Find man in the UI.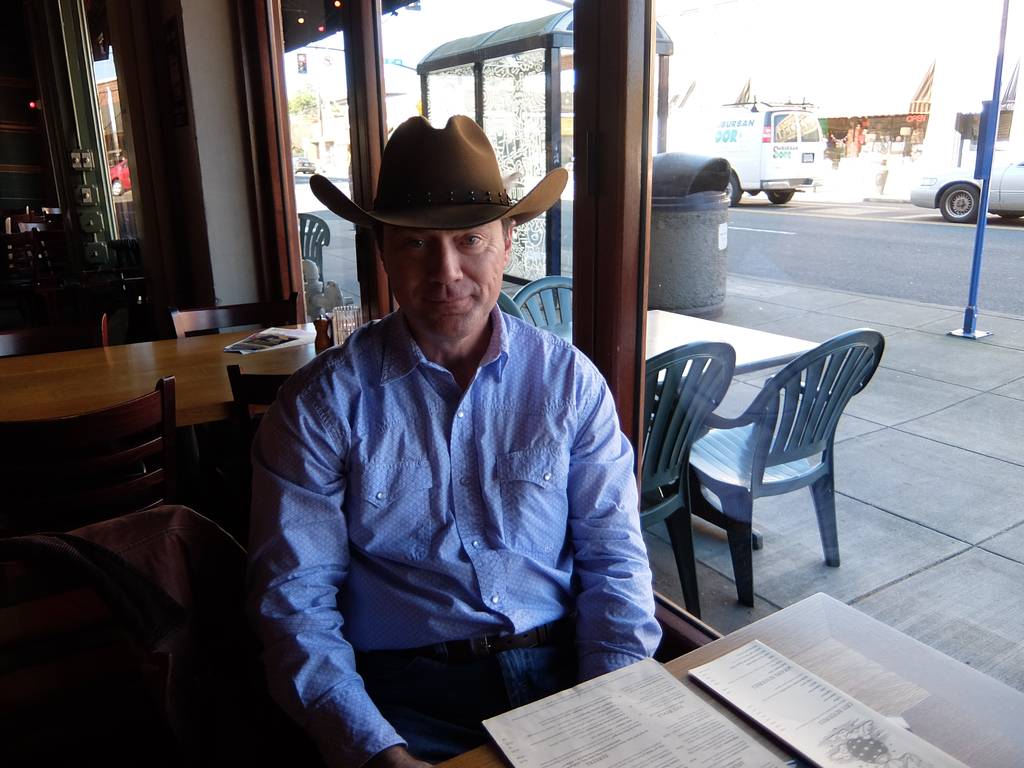
UI element at {"left": 245, "top": 106, "right": 658, "bottom": 744}.
